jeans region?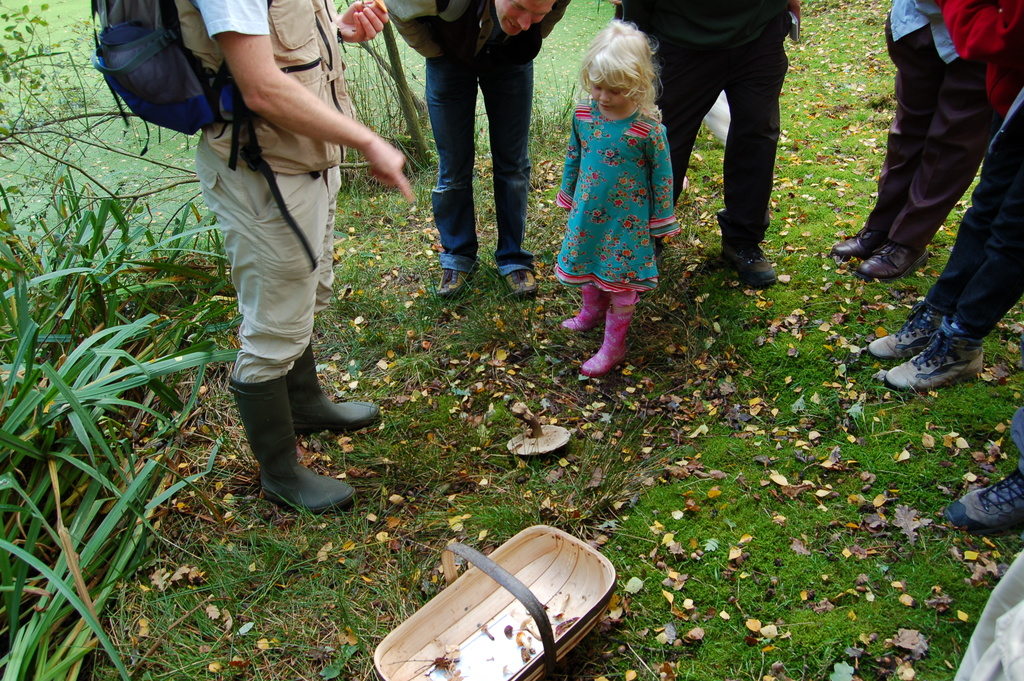
select_region(422, 29, 541, 282)
